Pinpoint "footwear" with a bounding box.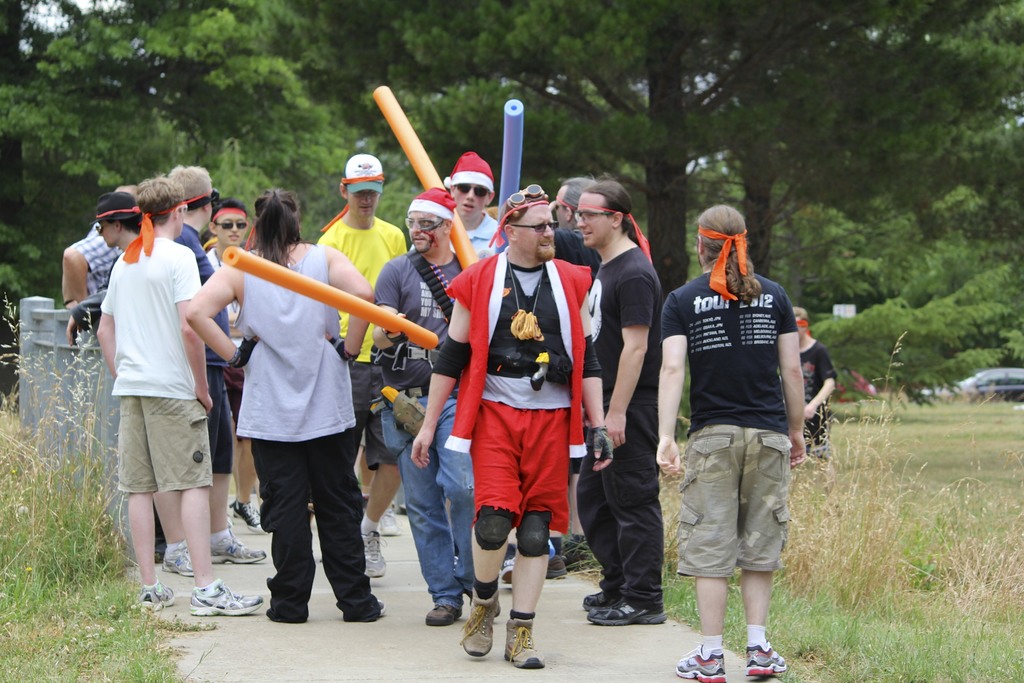
(left=744, top=641, right=787, bottom=682).
